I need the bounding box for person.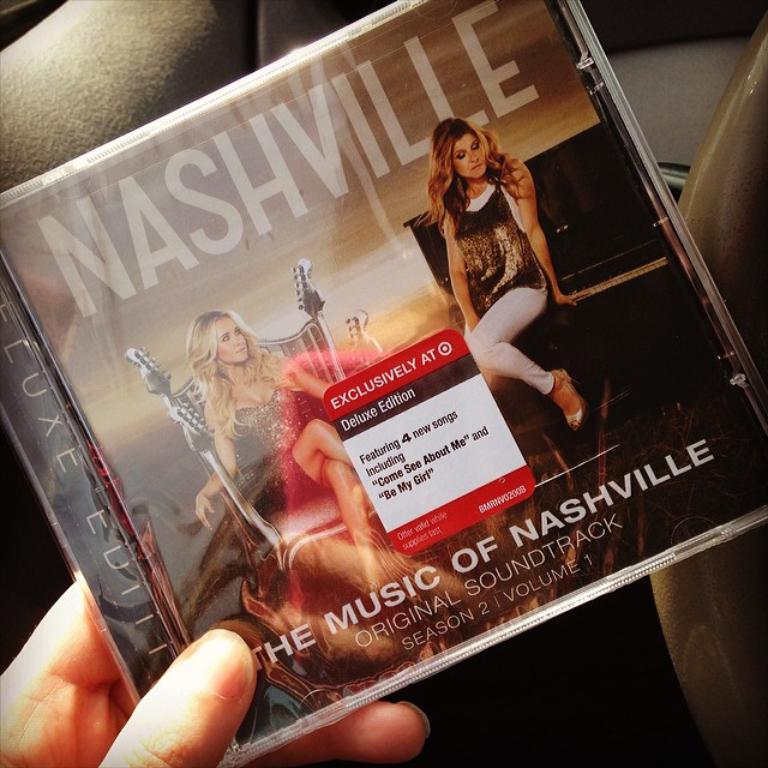
Here it is: bbox(428, 132, 570, 451).
